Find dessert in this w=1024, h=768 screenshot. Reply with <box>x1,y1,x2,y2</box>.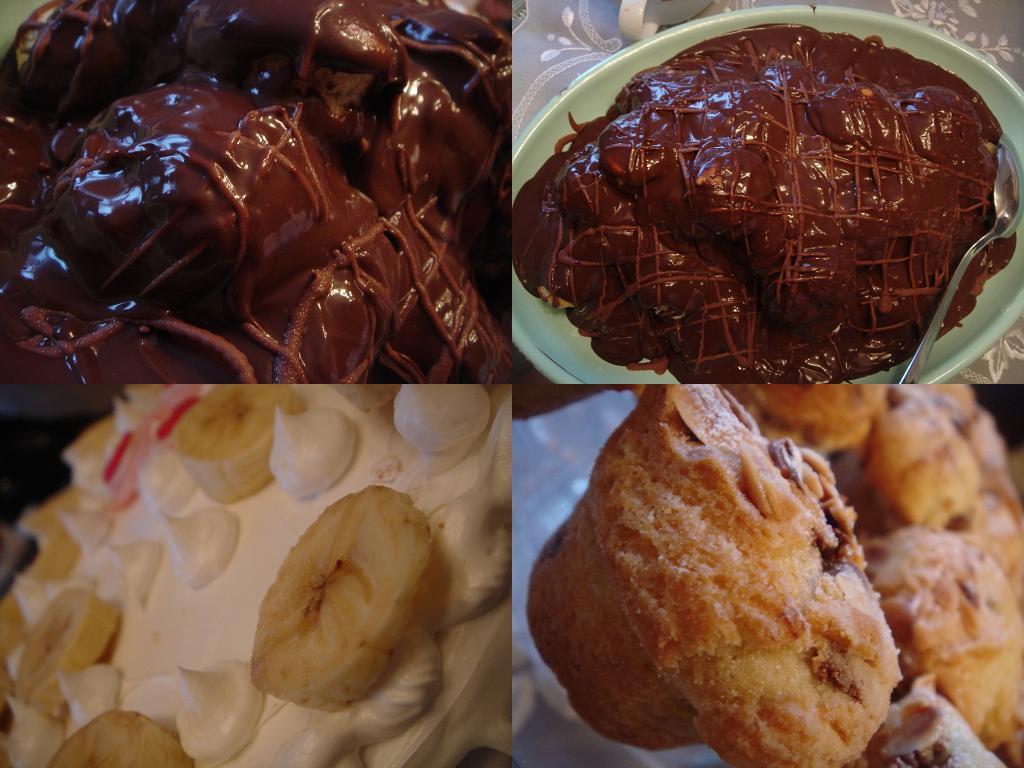
<box>114,543,171,597</box>.
